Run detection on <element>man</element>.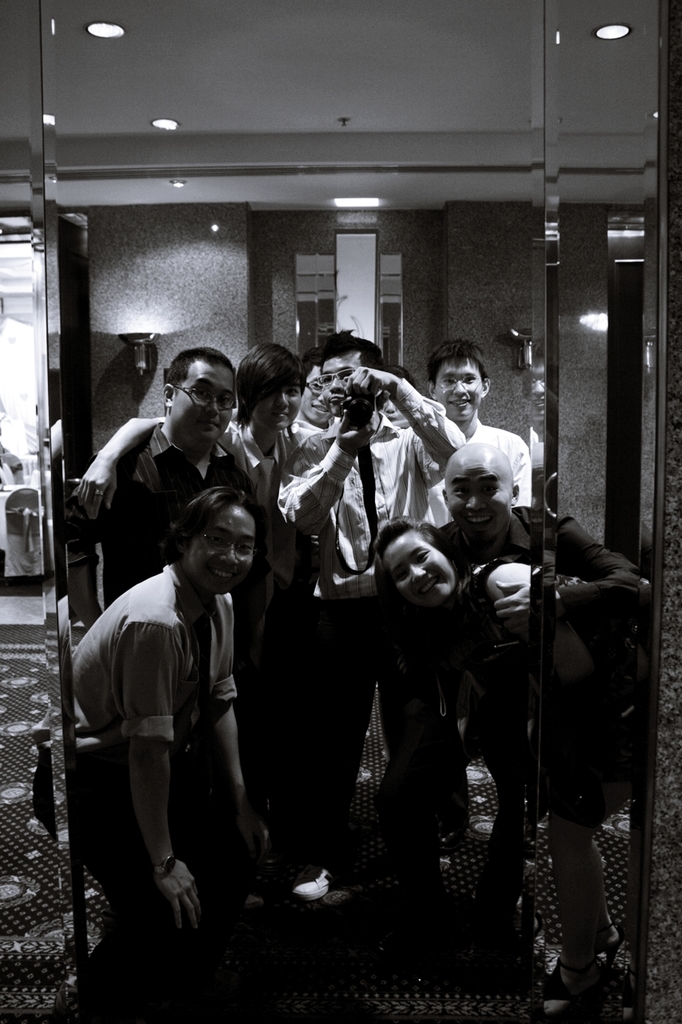
Result: x1=372, y1=376, x2=414, y2=434.
